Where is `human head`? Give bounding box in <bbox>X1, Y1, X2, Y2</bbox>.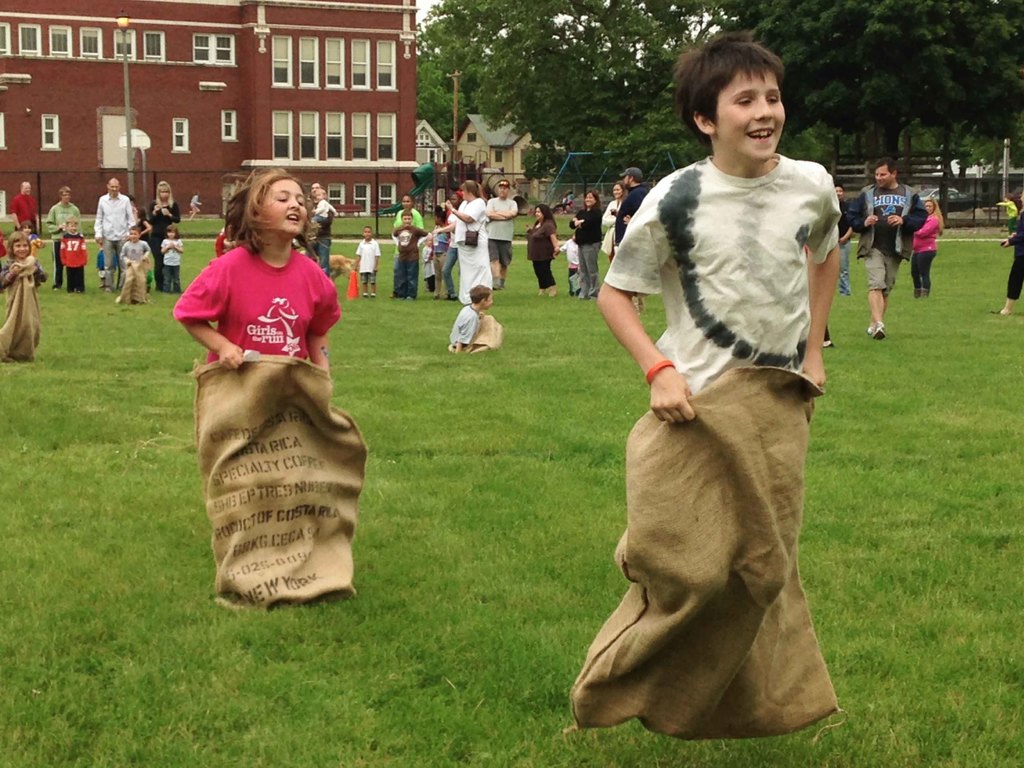
<bbox>226, 172, 307, 243</bbox>.
